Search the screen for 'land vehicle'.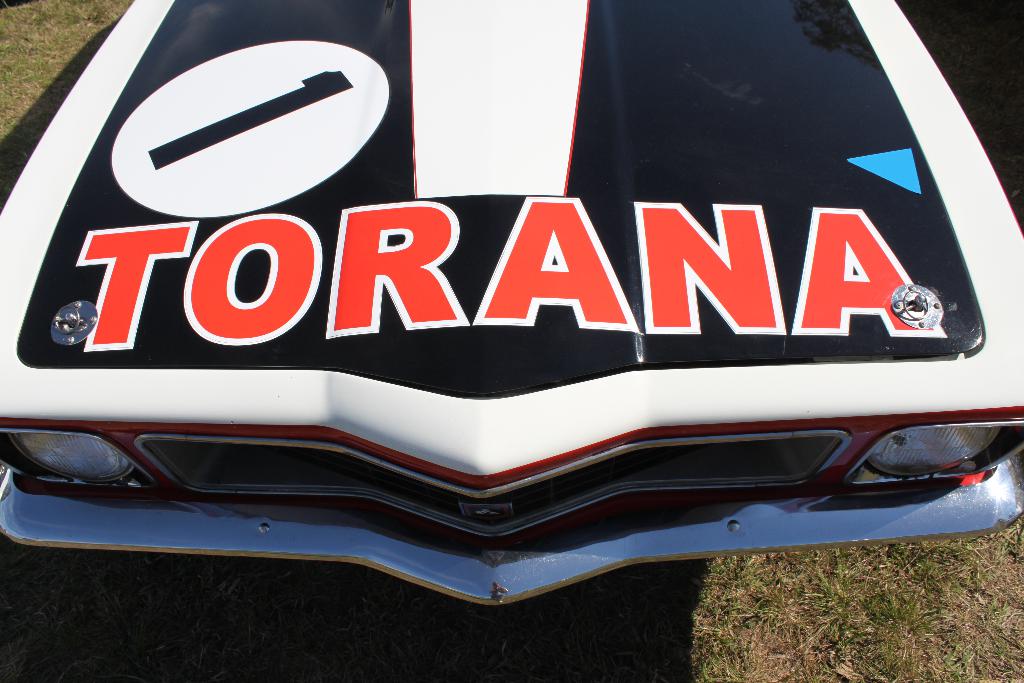
Found at 0,0,1023,611.
